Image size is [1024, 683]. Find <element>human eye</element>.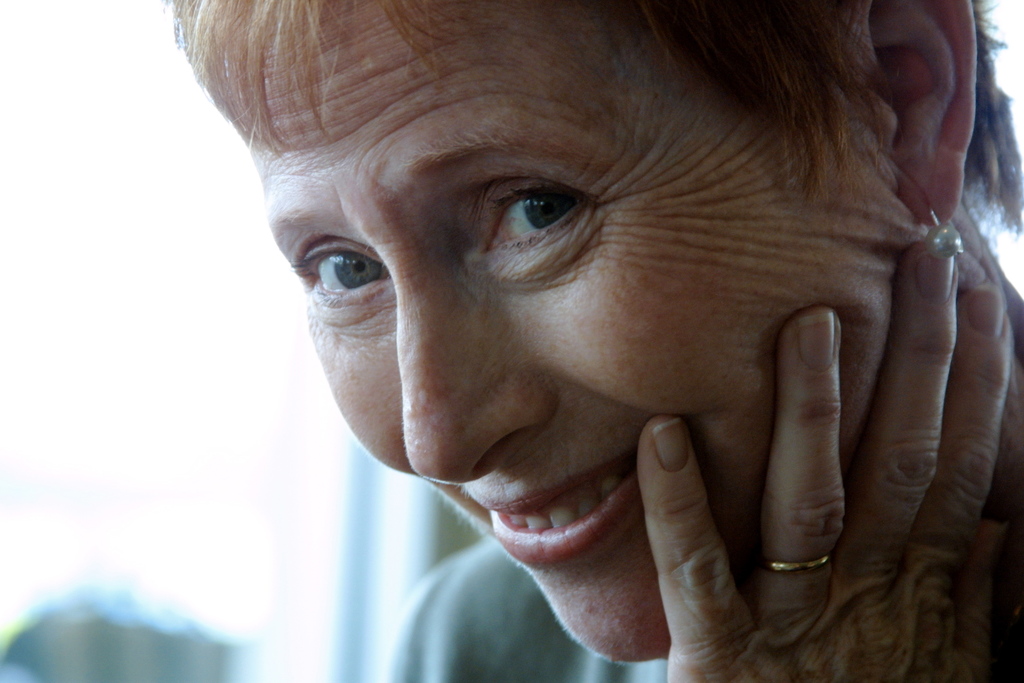
box(298, 231, 376, 312).
